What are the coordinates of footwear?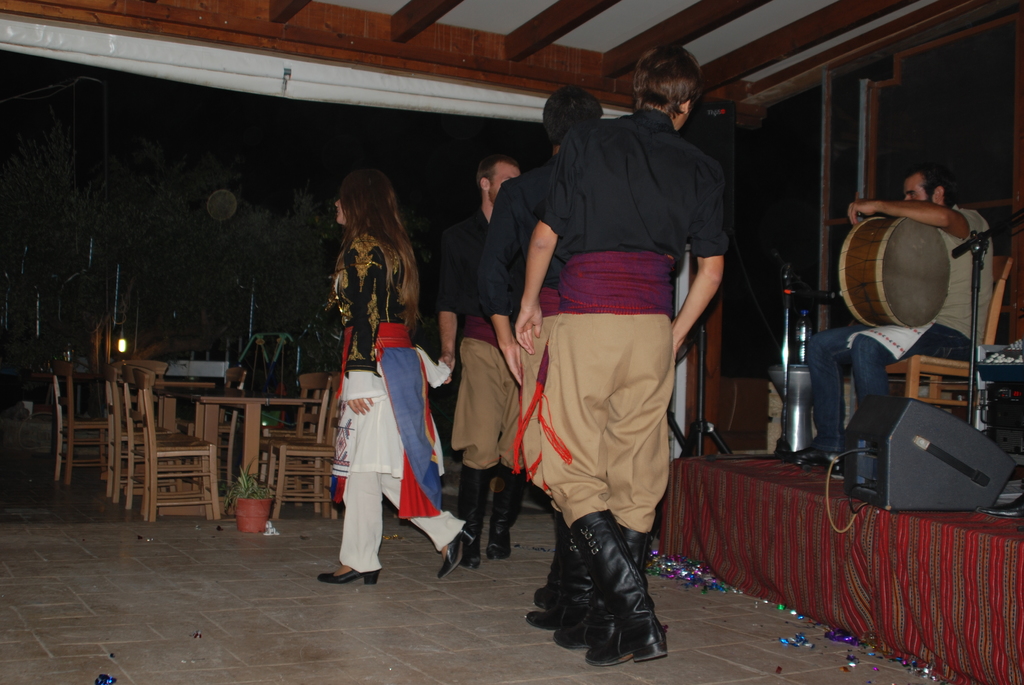
BBox(793, 445, 837, 466).
